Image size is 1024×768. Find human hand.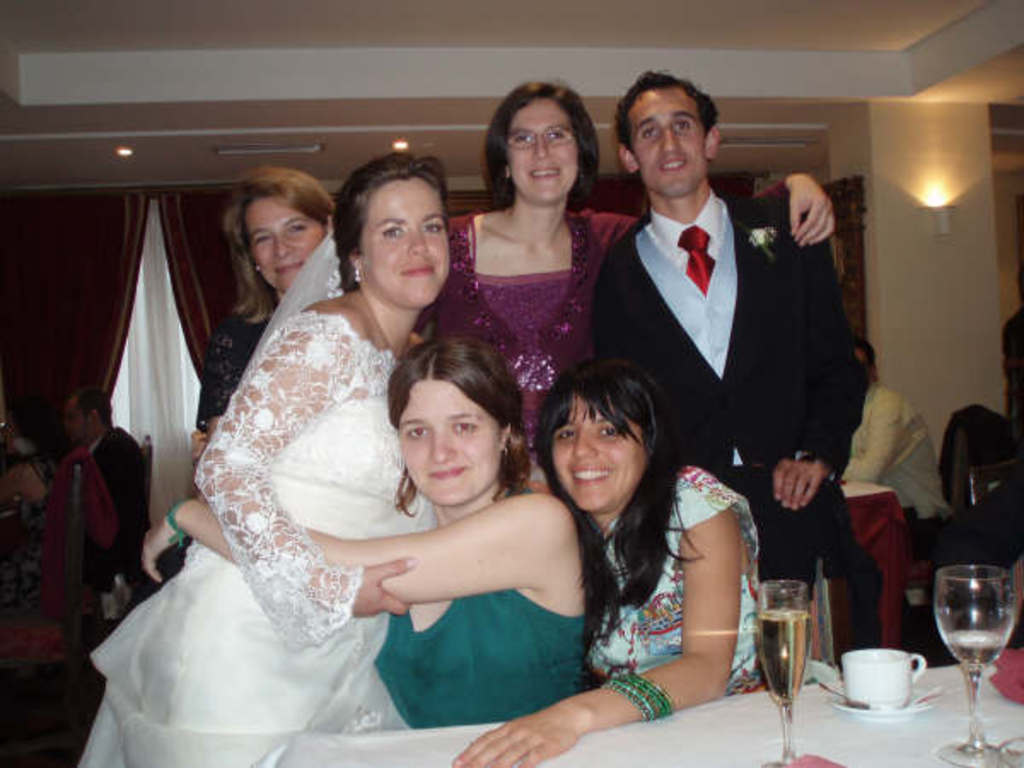
pyautogui.locateOnScreen(140, 498, 198, 585).
